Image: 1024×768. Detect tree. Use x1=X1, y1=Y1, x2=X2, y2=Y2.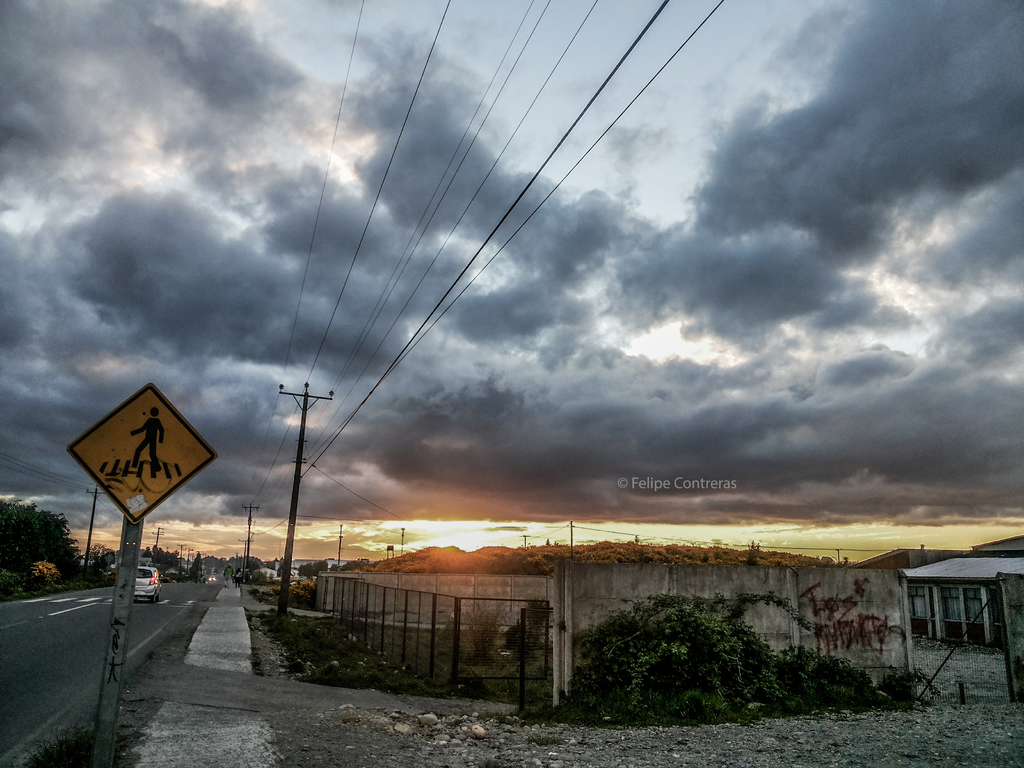
x1=0, y1=495, x2=89, y2=596.
